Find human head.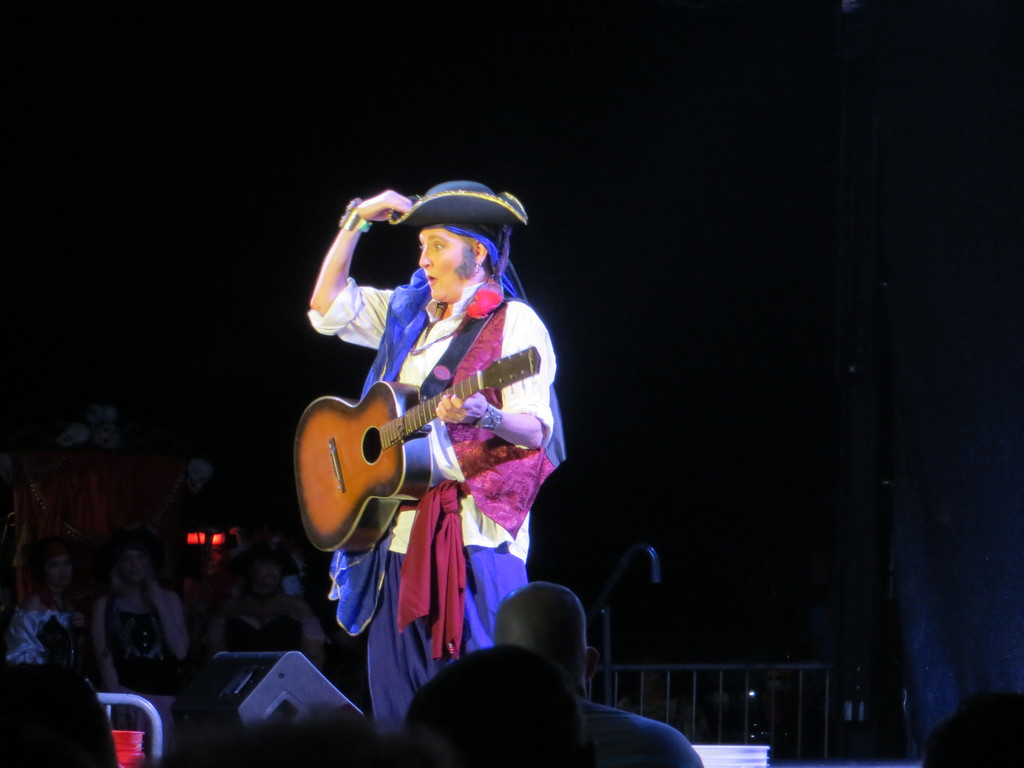
bbox=[918, 691, 1023, 767].
